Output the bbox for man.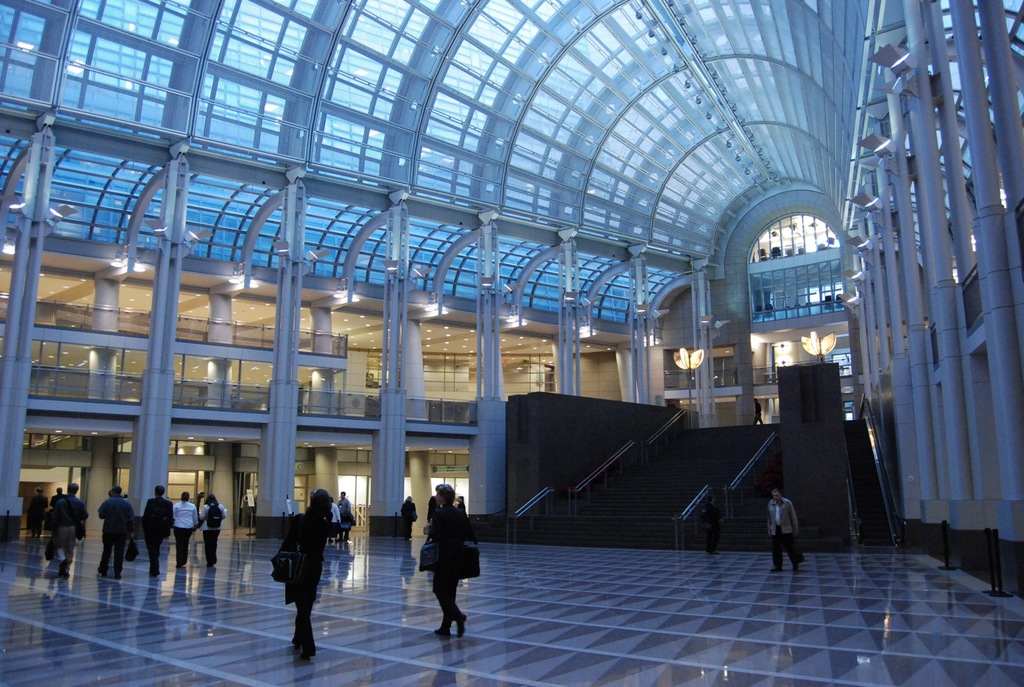
locate(334, 488, 356, 542).
